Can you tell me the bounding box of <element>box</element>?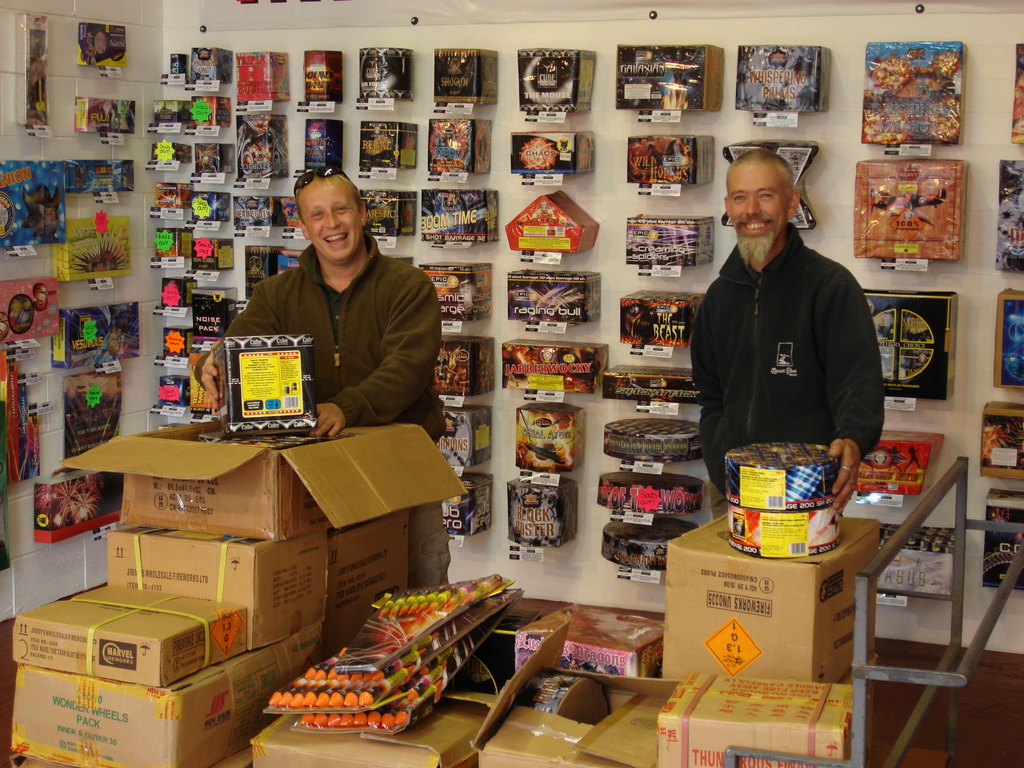
669:514:881:683.
